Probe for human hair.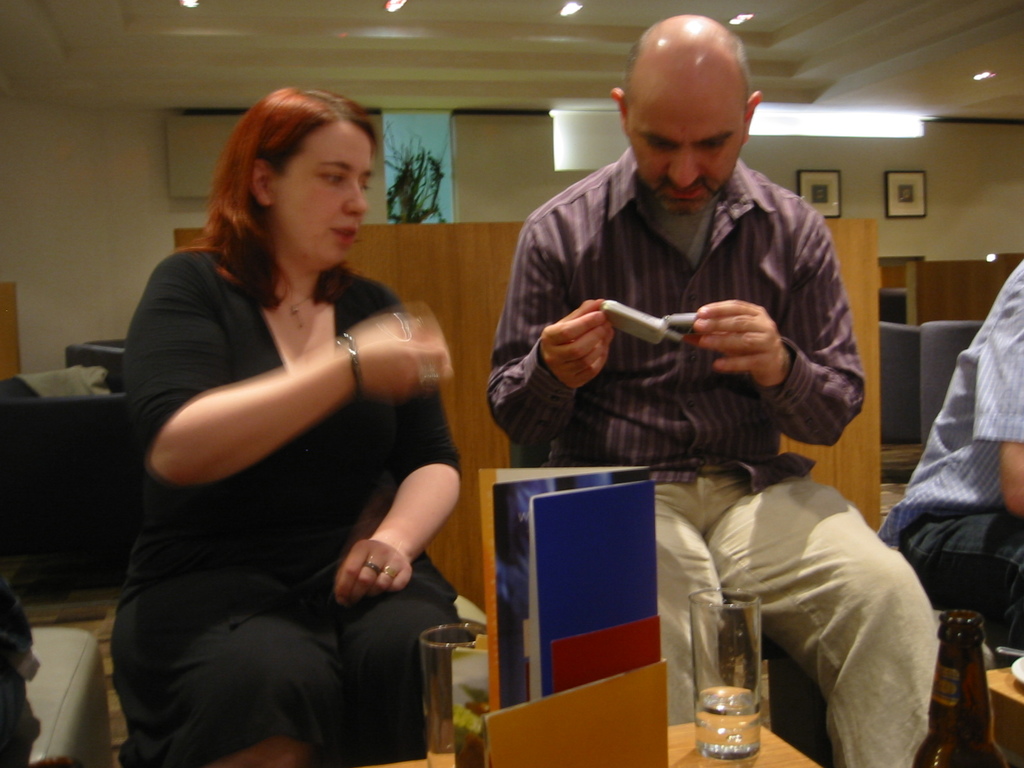
Probe result: pyautogui.locateOnScreen(616, 21, 753, 129).
